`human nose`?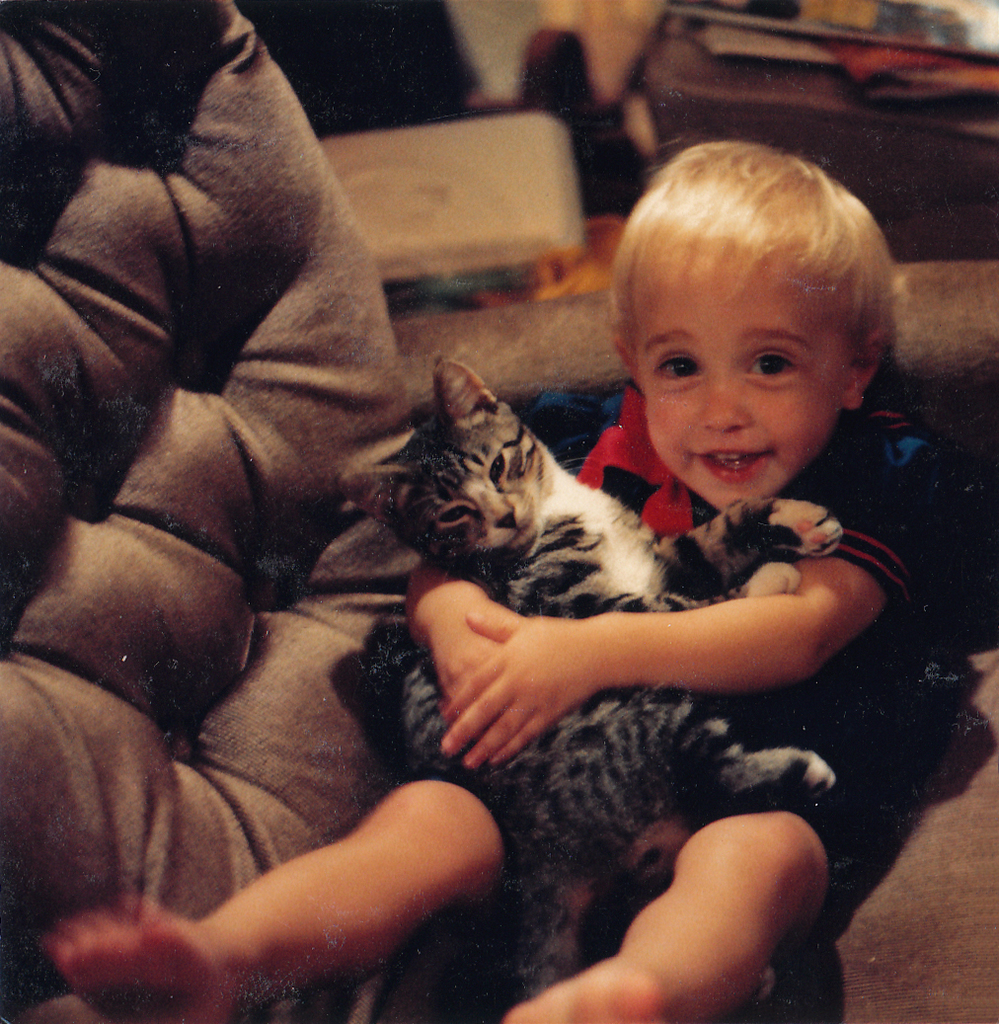
box(696, 369, 750, 432)
